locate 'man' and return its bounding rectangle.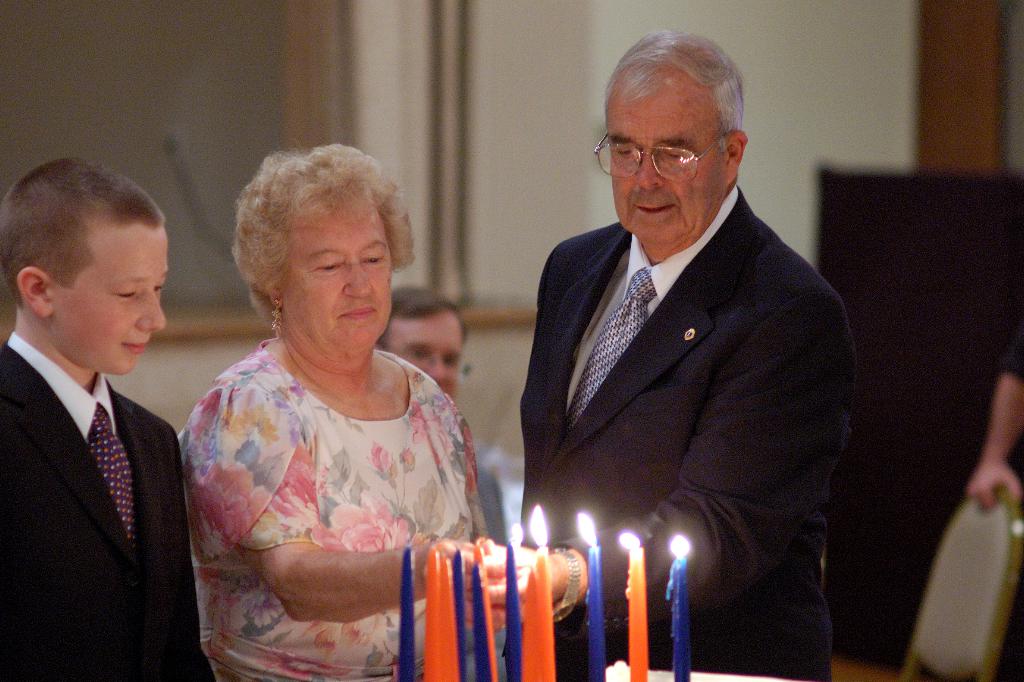
{"x1": 491, "y1": 64, "x2": 861, "y2": 637}.
